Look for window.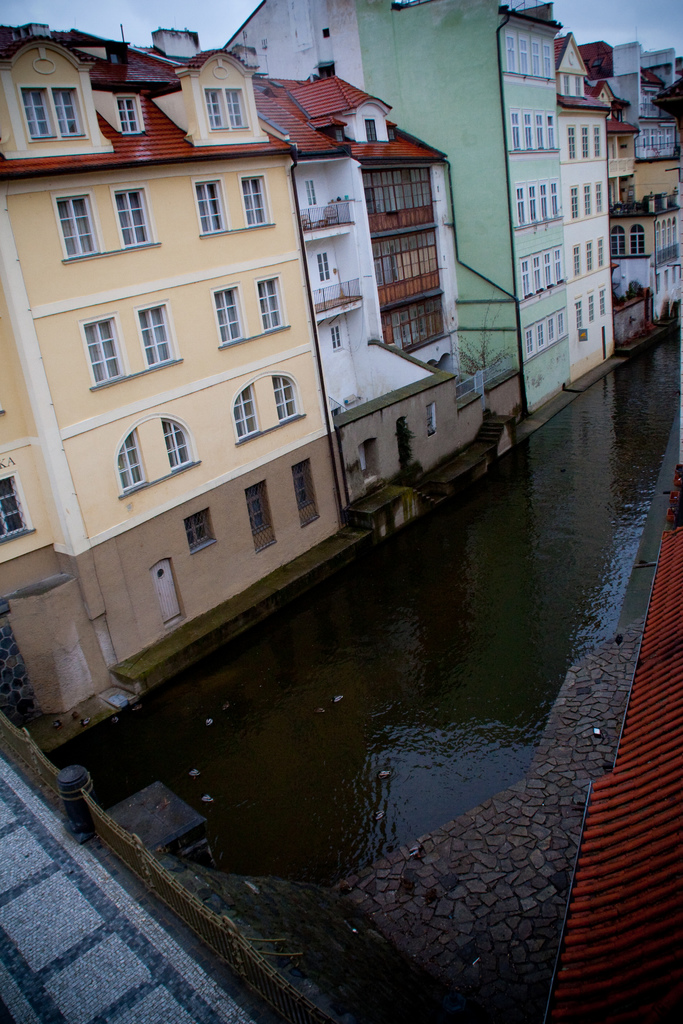
Found: <bbox>547, 310, 558, 346</bbox>.
